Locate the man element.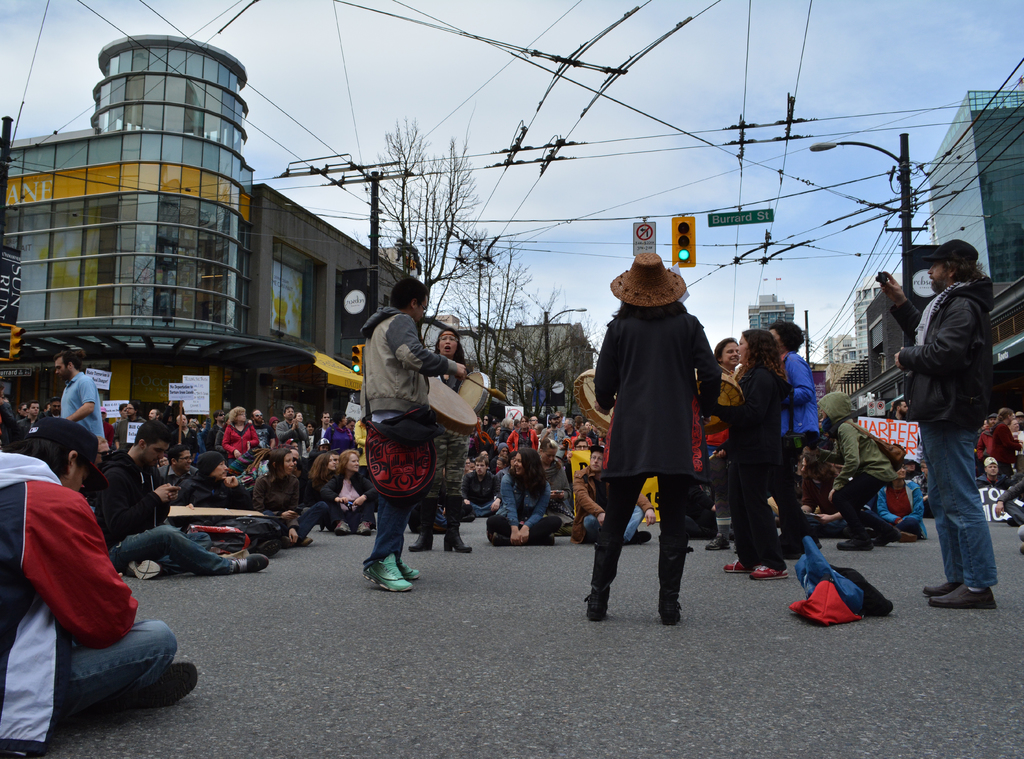
Element bbox: 358:275:468:594.
